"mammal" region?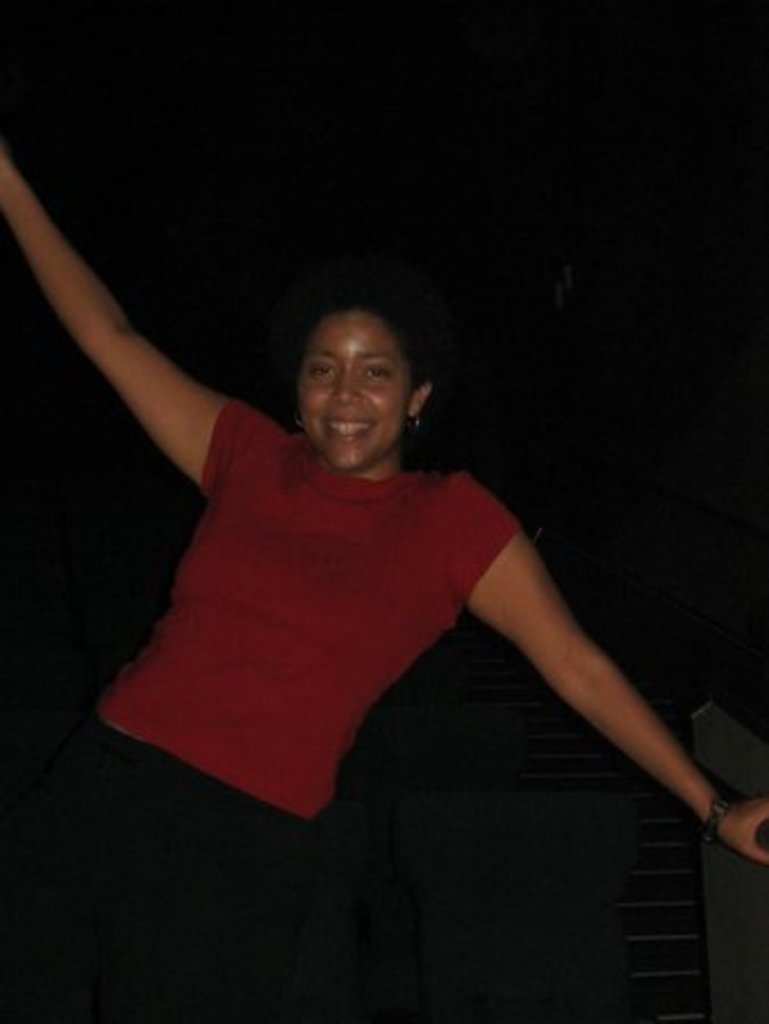
41:212:730:899
